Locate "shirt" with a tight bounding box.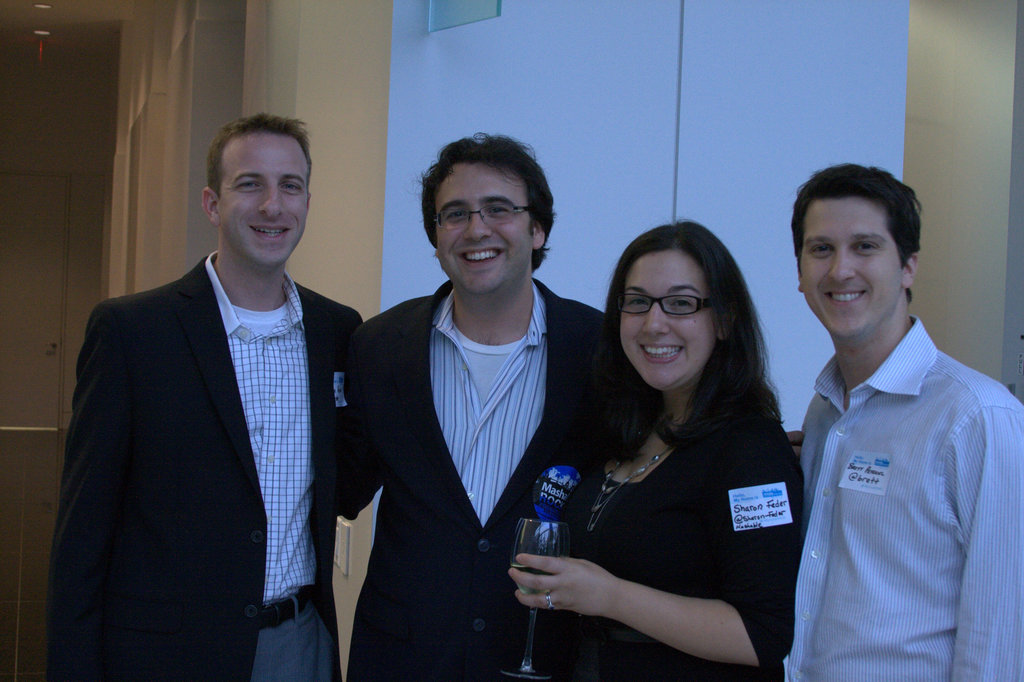
[x1=426, y1=283, x2=547, y2=528].
